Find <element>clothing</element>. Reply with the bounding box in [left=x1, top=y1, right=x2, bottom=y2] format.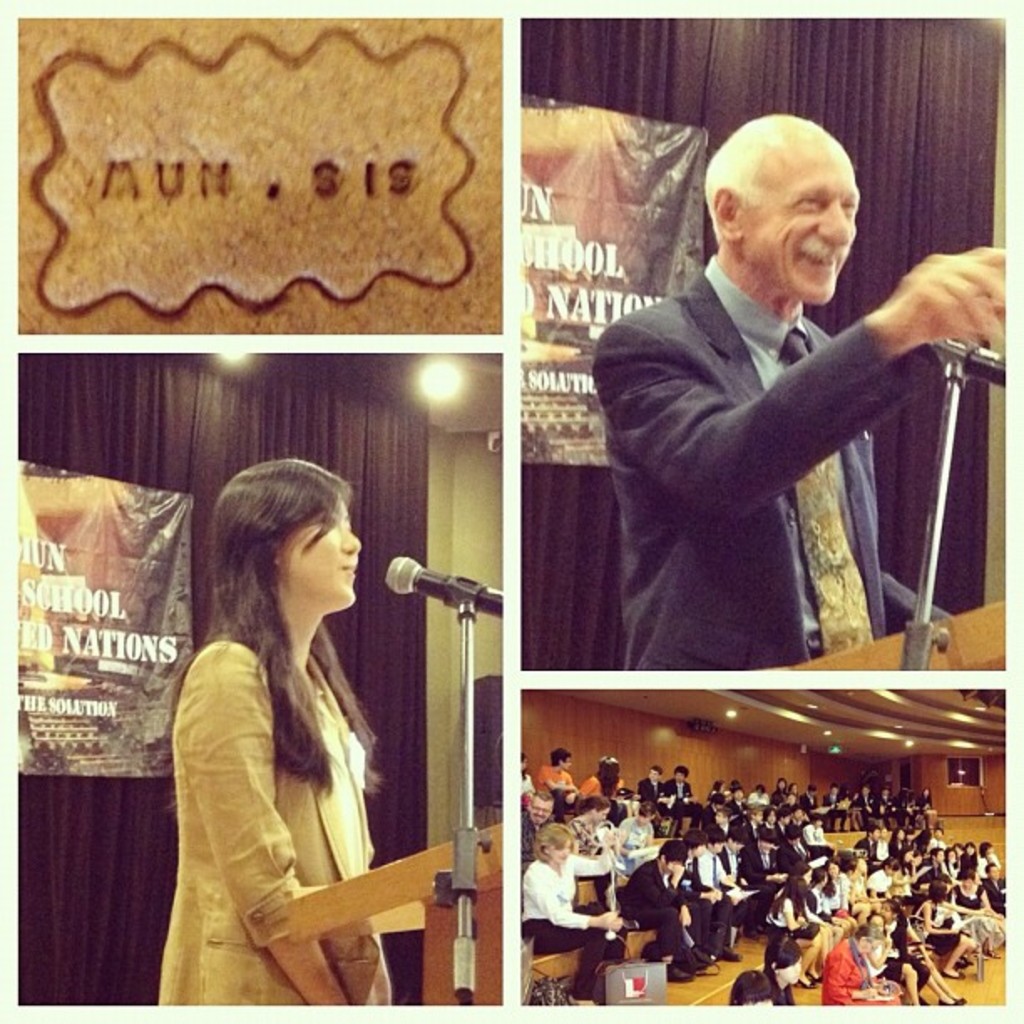
[left=735, top=803, right=746, bottom=805].
